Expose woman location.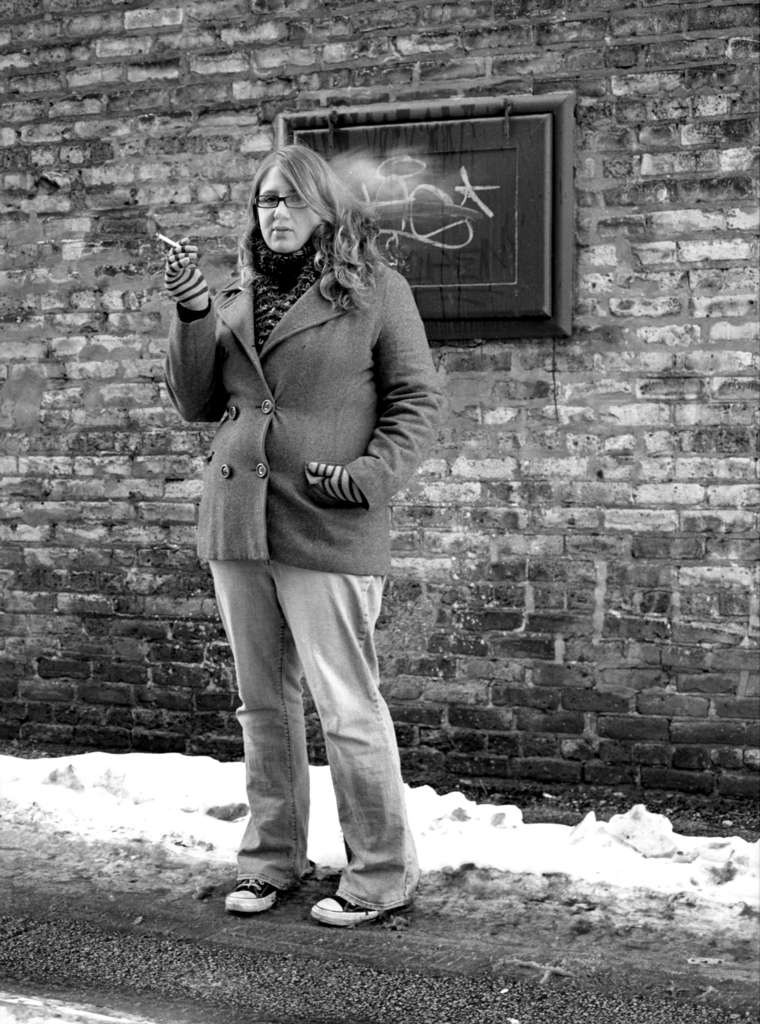
Exposed at crop(146, 143, 451, 931).
